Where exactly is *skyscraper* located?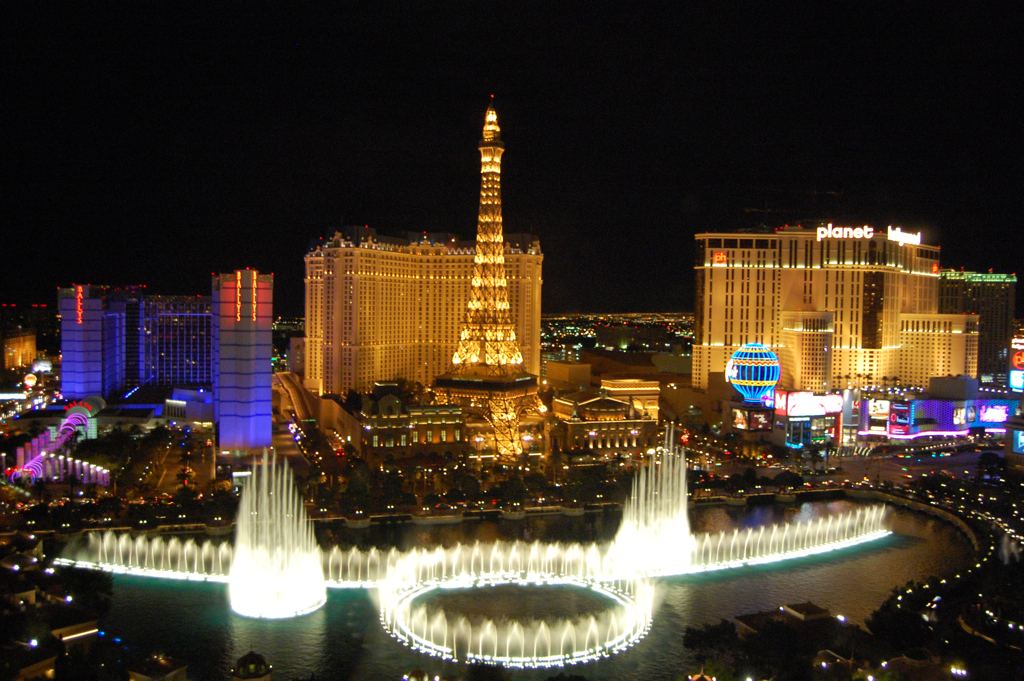
Its bounding box is l=685, t=226, r=992, b=424.
